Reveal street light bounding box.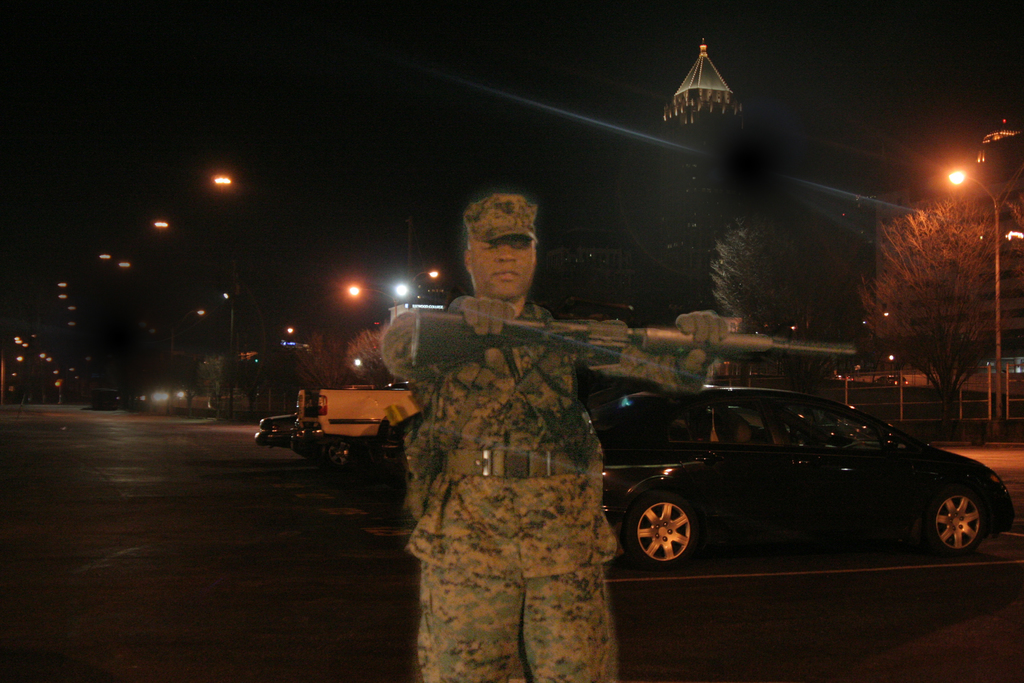
Revealed: detection(410, 264, 439, 296).
